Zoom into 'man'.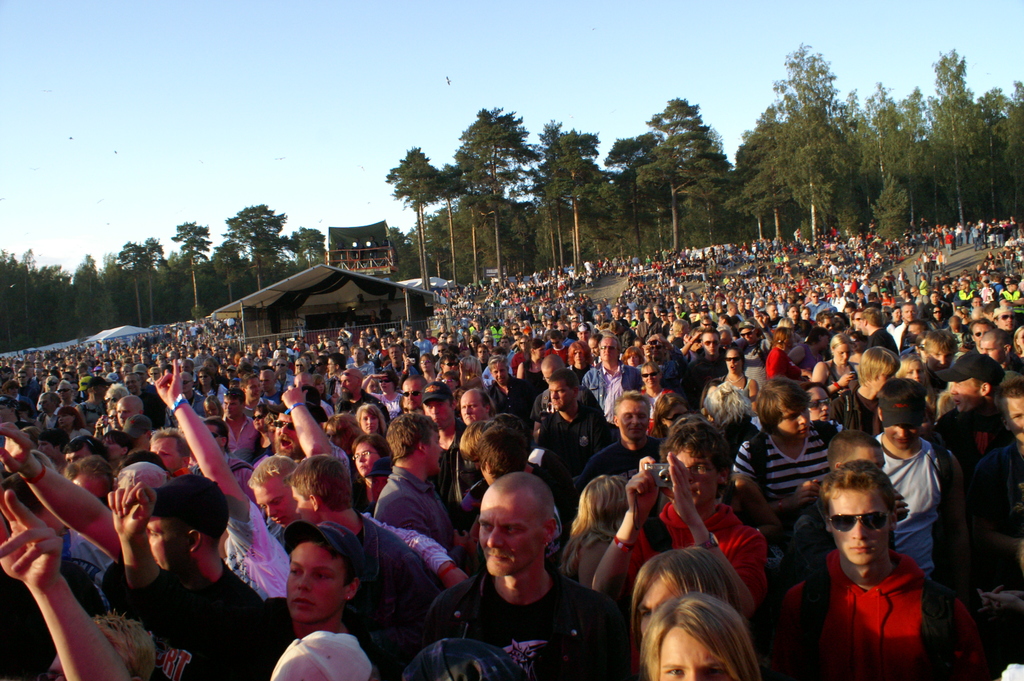
Zoom target: crop(689, 327, 728, 401).
